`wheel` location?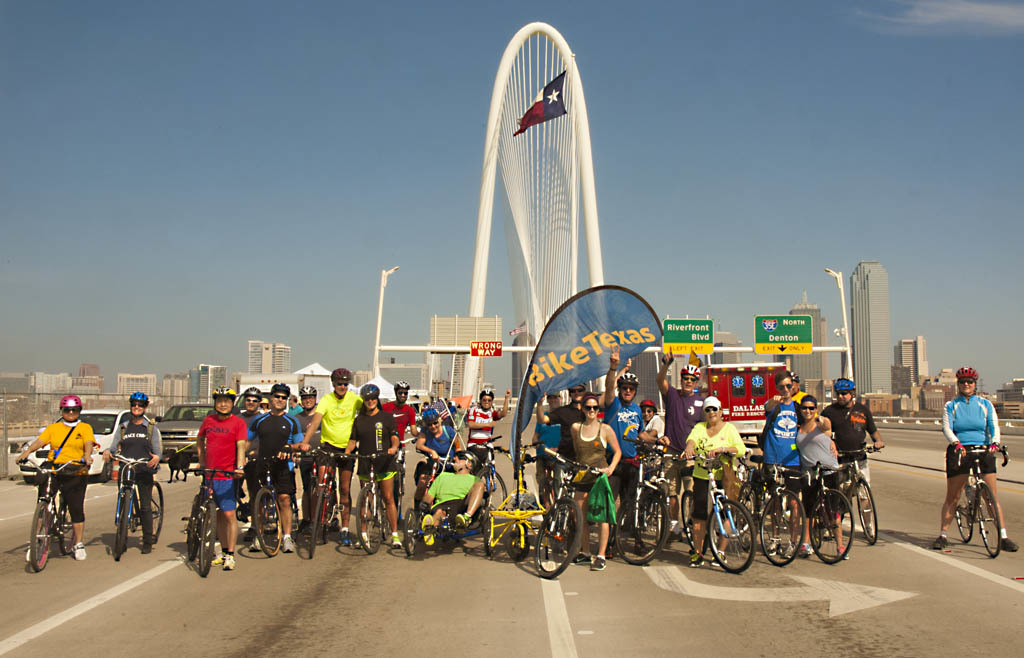
(x1=308, y1=478, x2=332, y2=551)
